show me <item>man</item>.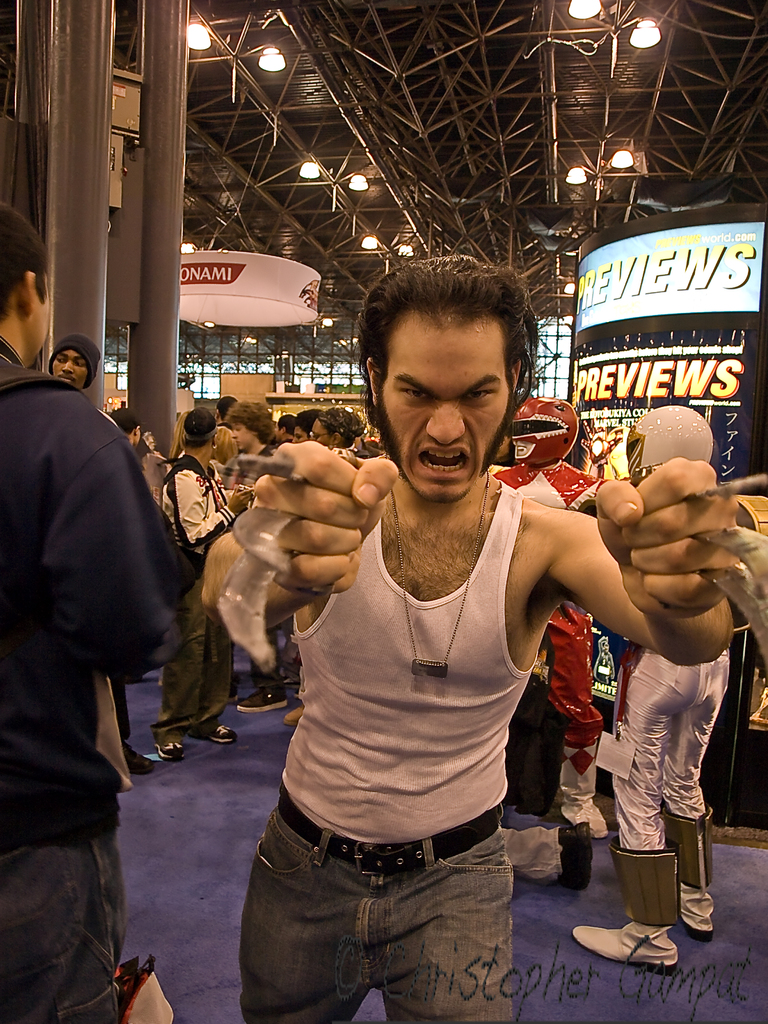
<item>man</item> is here: 196:248:753:1023.
